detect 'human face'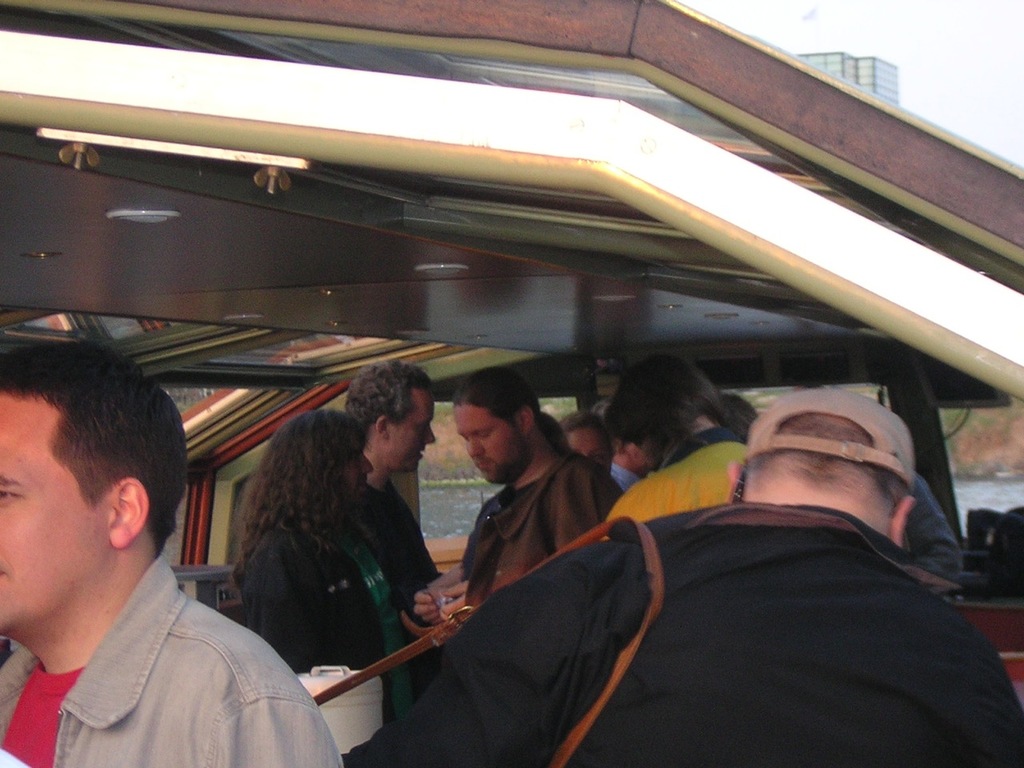
region(455, 404, 519, 482)
